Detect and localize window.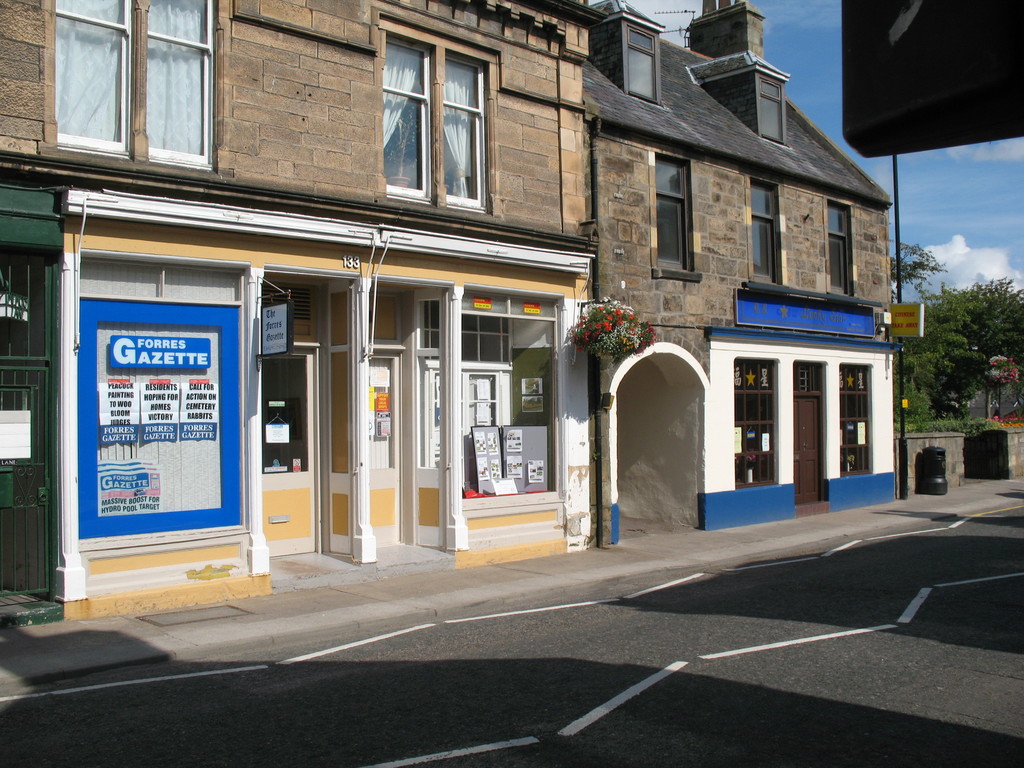
Localized at rect(653, 157, 685, 270).
